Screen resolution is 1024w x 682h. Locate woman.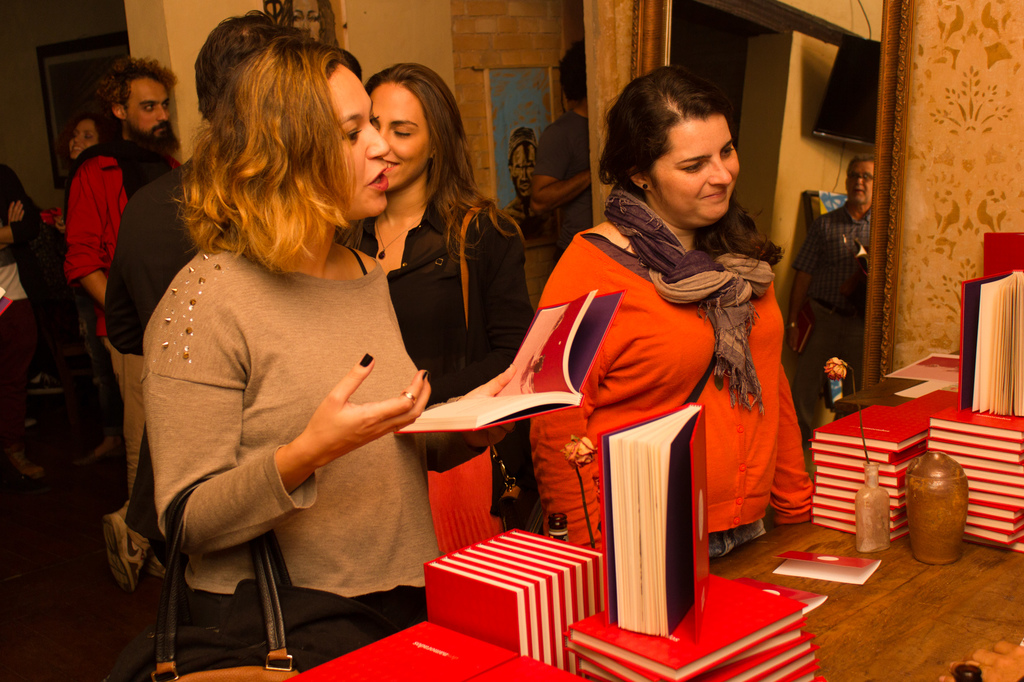
box(47, 104, 125, 232).
